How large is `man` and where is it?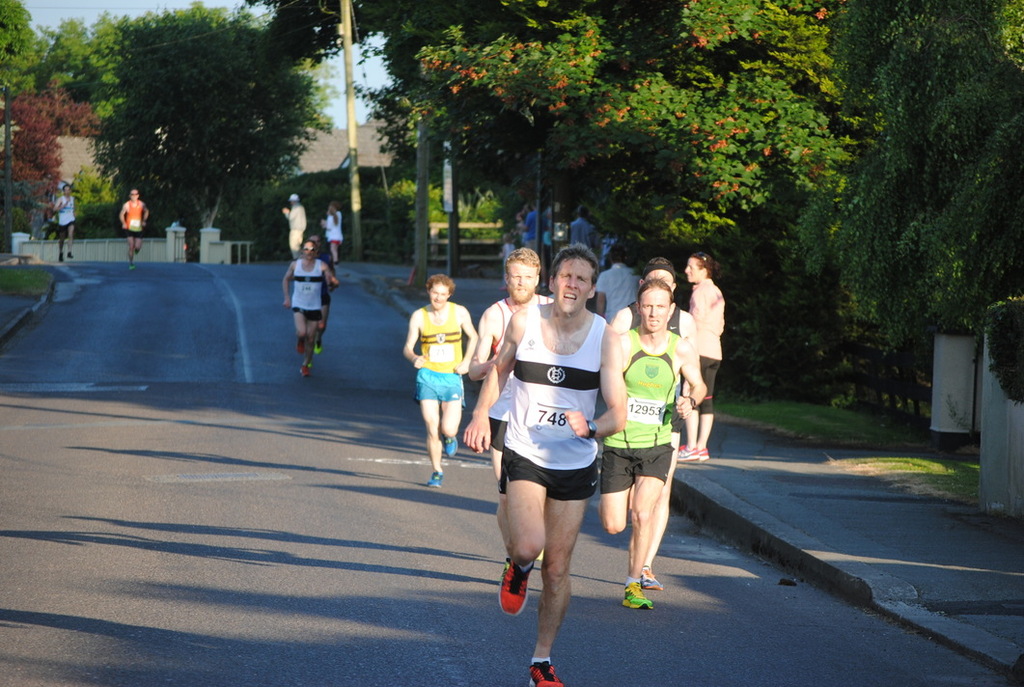
Bounding box: (left=284, top=243, right=339, bottom=378).
